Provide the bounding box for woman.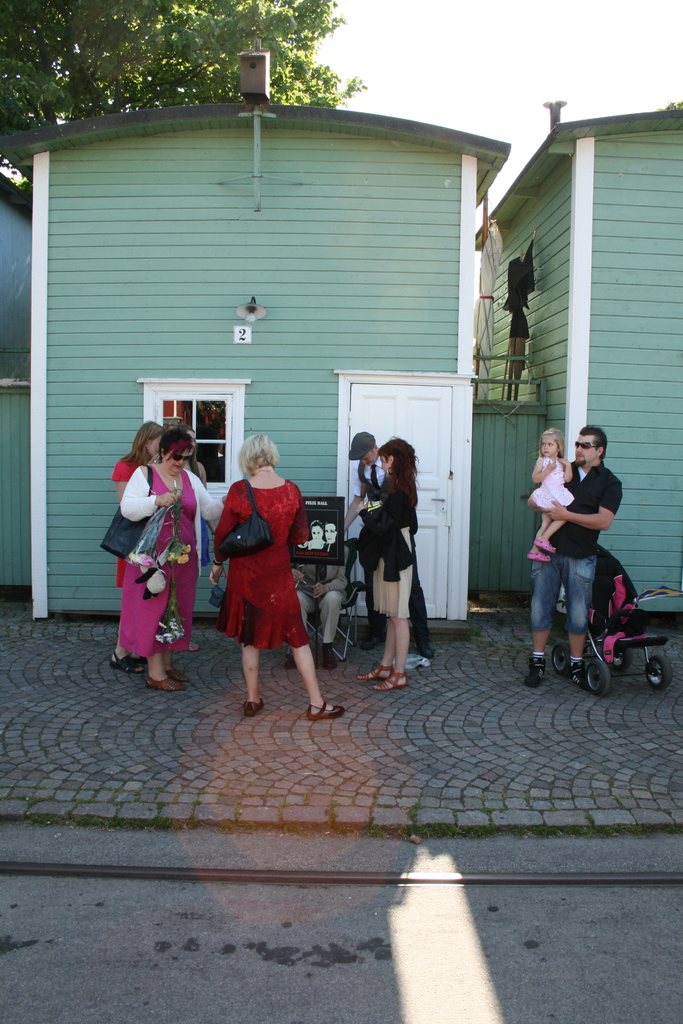
106 417 180 668.
